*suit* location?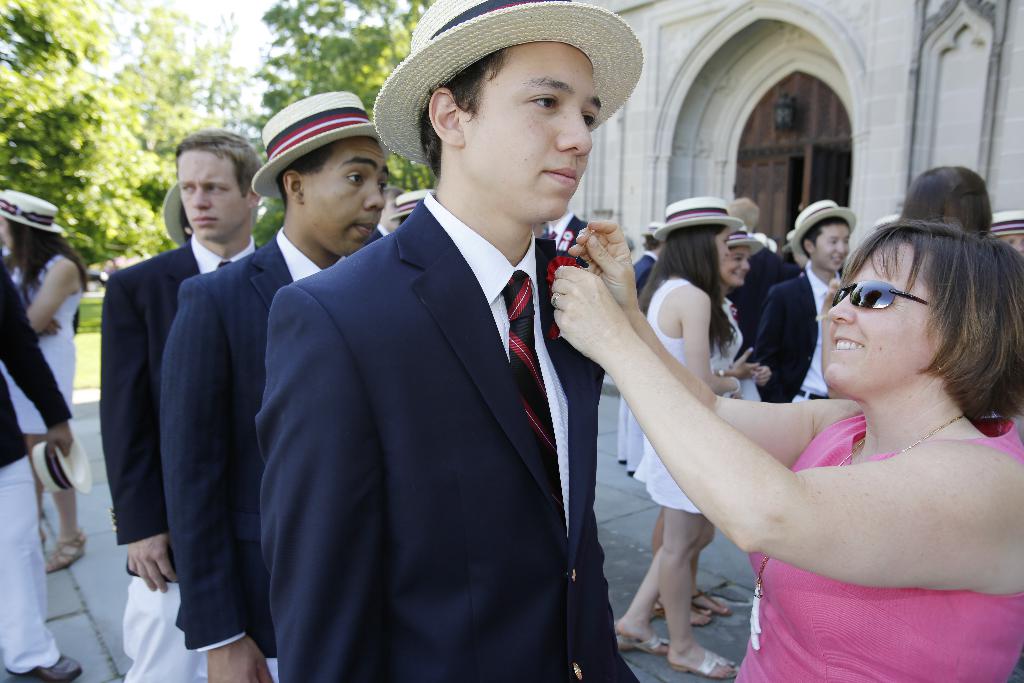
crop(101, 231, 257, 682)
